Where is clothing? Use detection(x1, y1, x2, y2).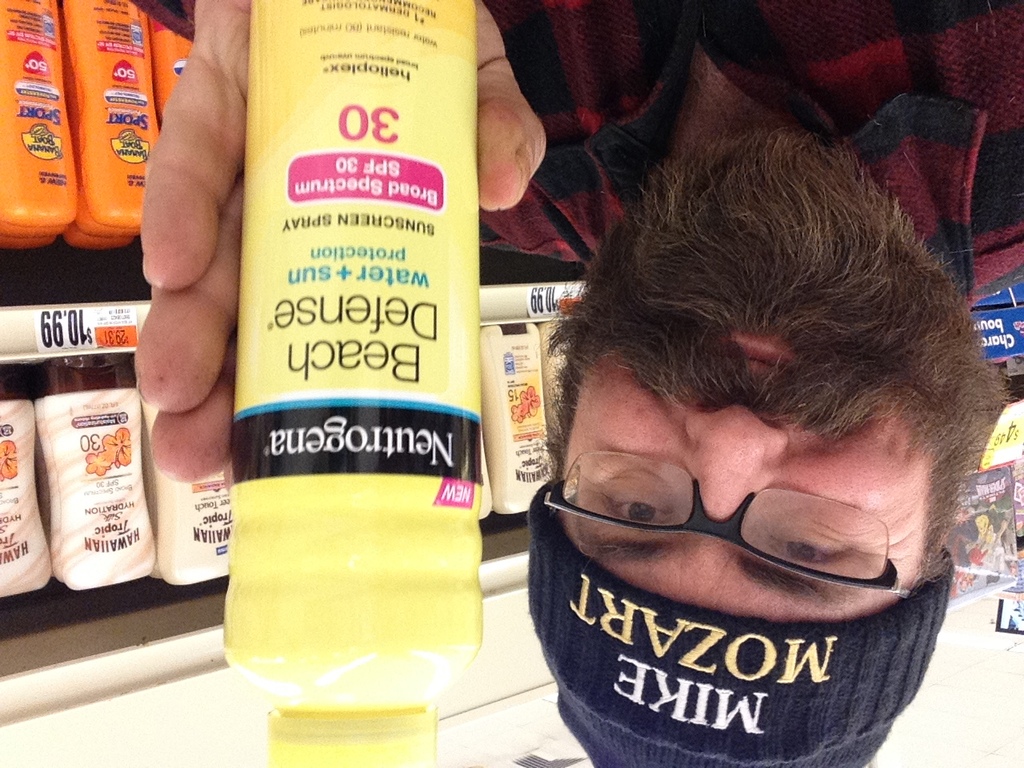
detection(482, 0, 1023, 314).
